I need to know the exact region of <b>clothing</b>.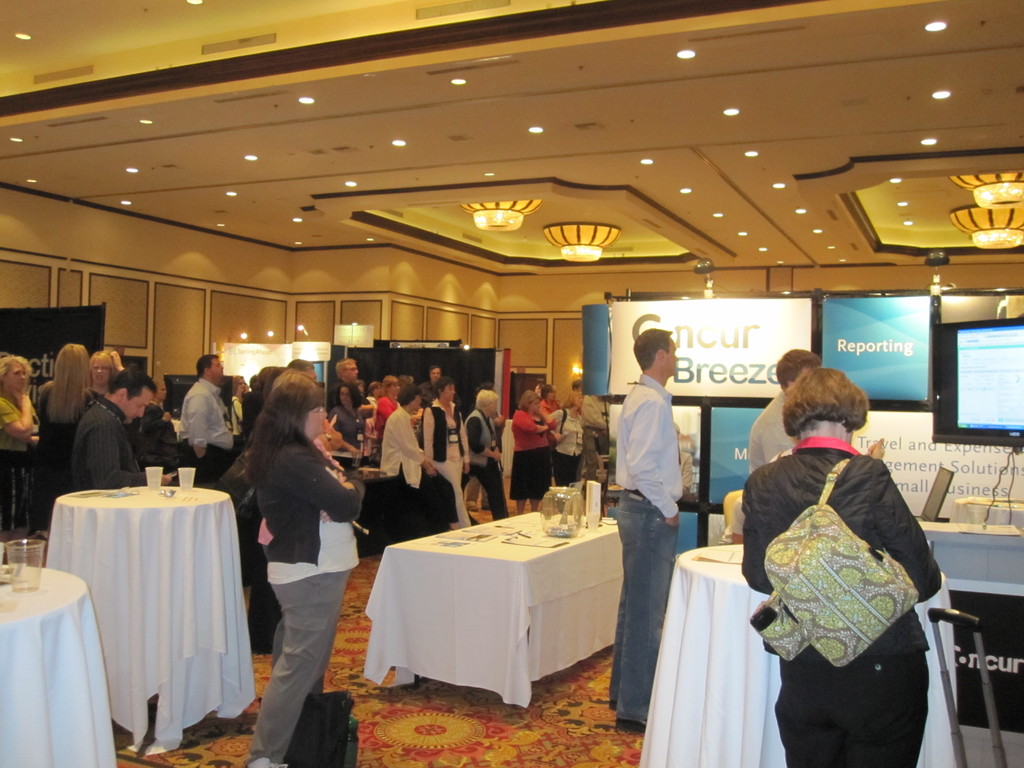
Region: Rect(418, 397, 484, 524).
